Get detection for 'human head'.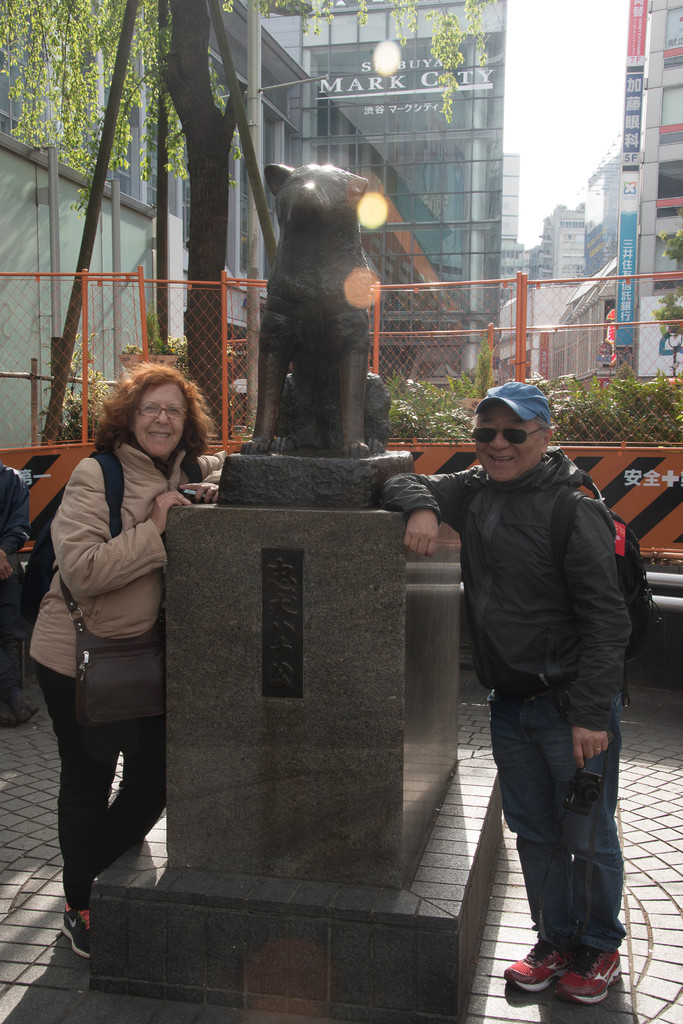
Detection: 475, 377, 576, 476.
